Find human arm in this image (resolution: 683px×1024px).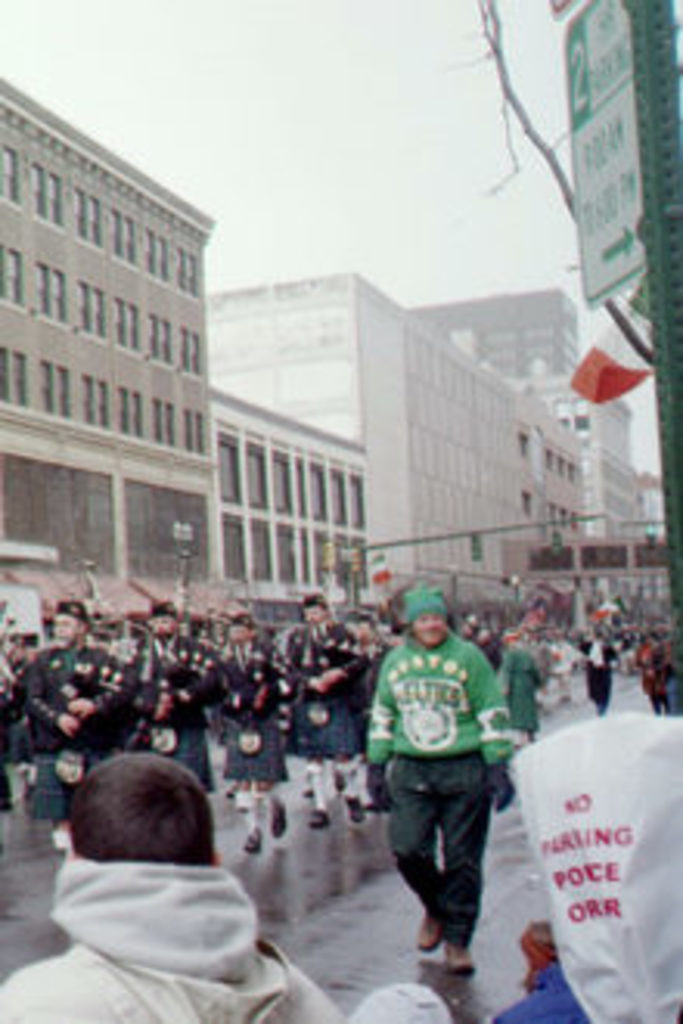
[453, 624, 518, 829].
